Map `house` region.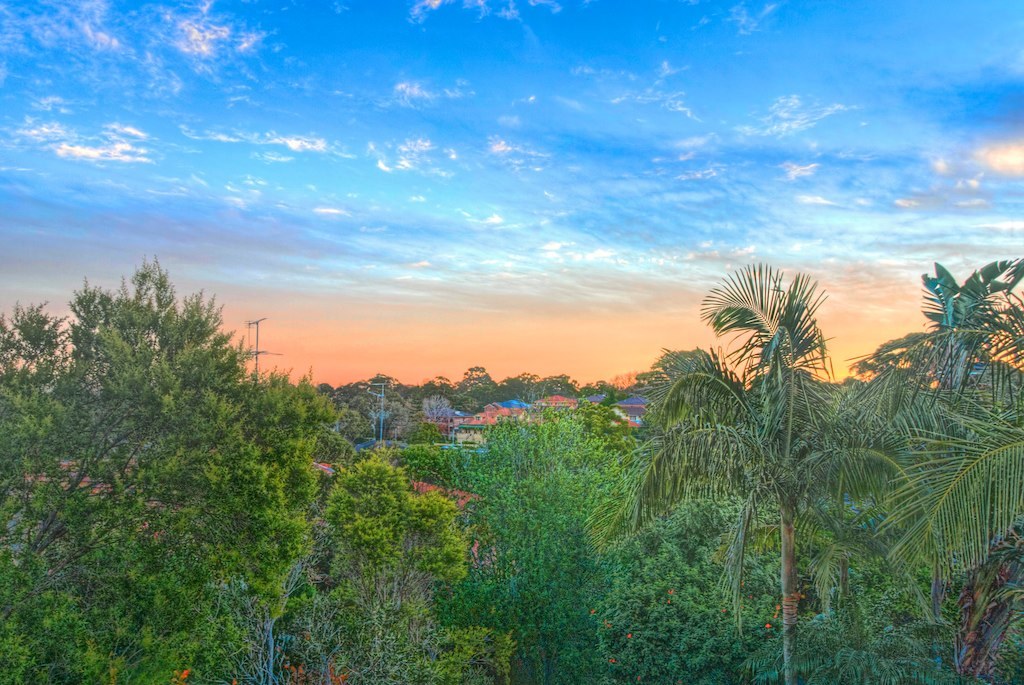
Mapped to x1=613 y1=391 x2=647 y2=431.
